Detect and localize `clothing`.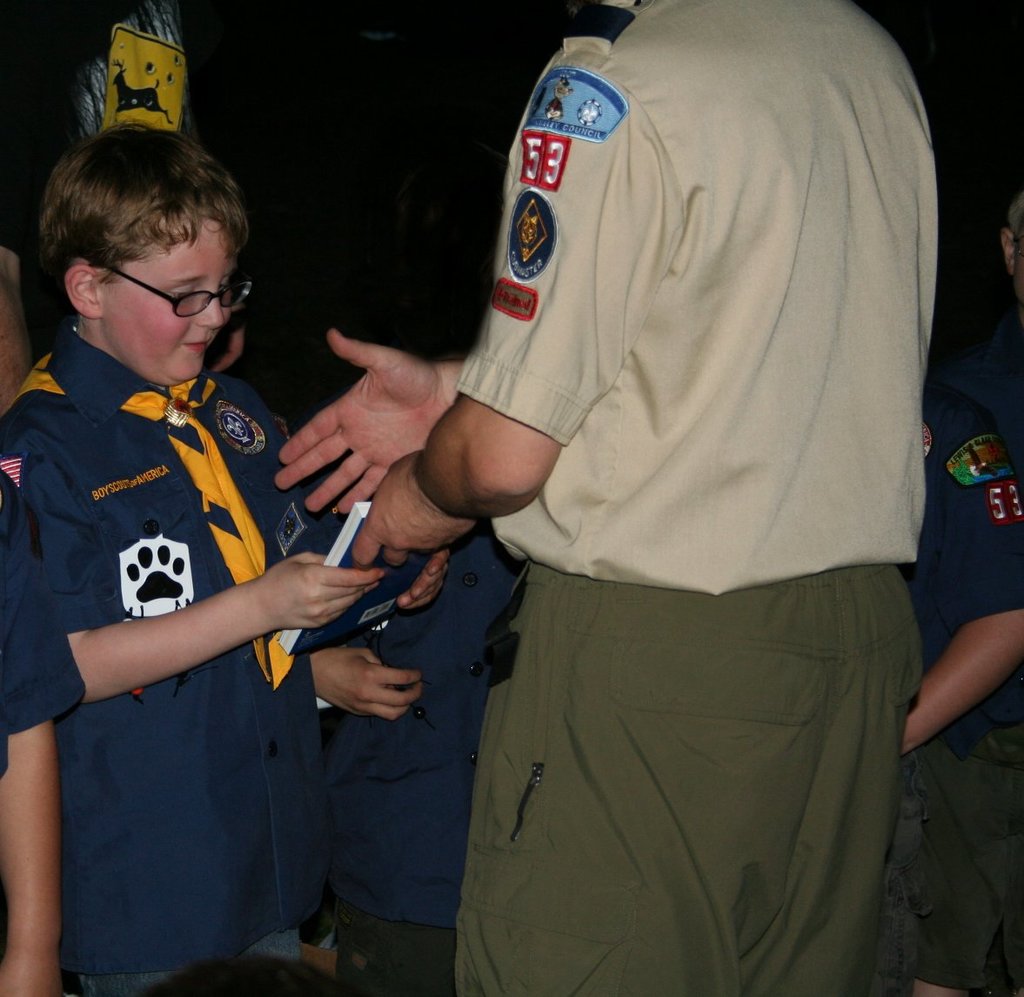
Localized at [left=895, top=395, right=1023, bottom=992].
